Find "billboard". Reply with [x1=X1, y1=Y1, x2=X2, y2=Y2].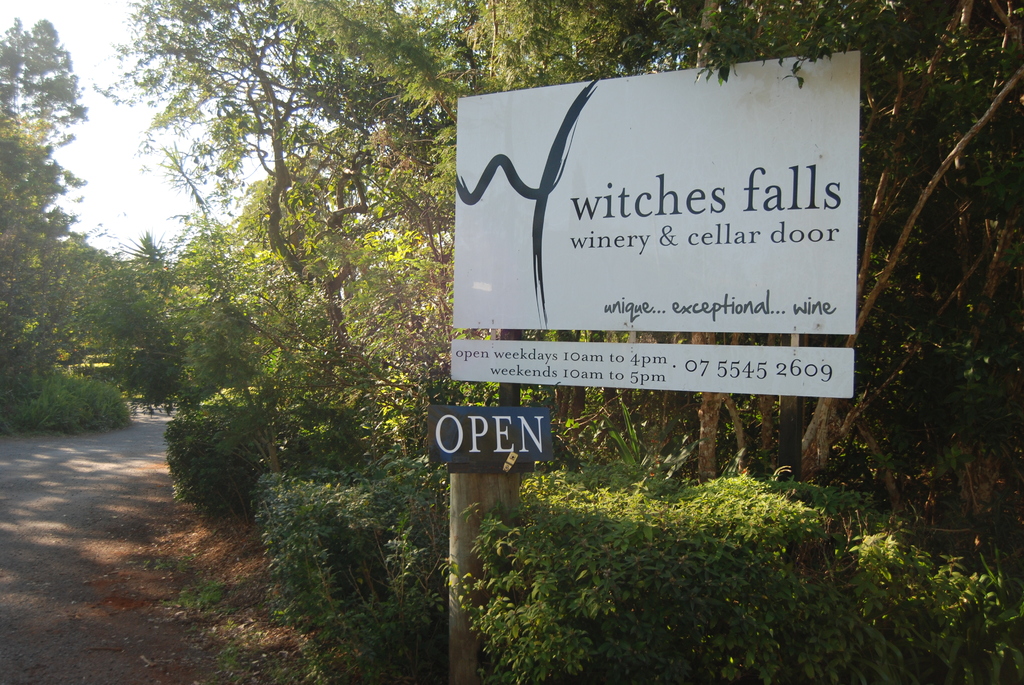
[x1=452, y1=38, x2=859, y2=336].
